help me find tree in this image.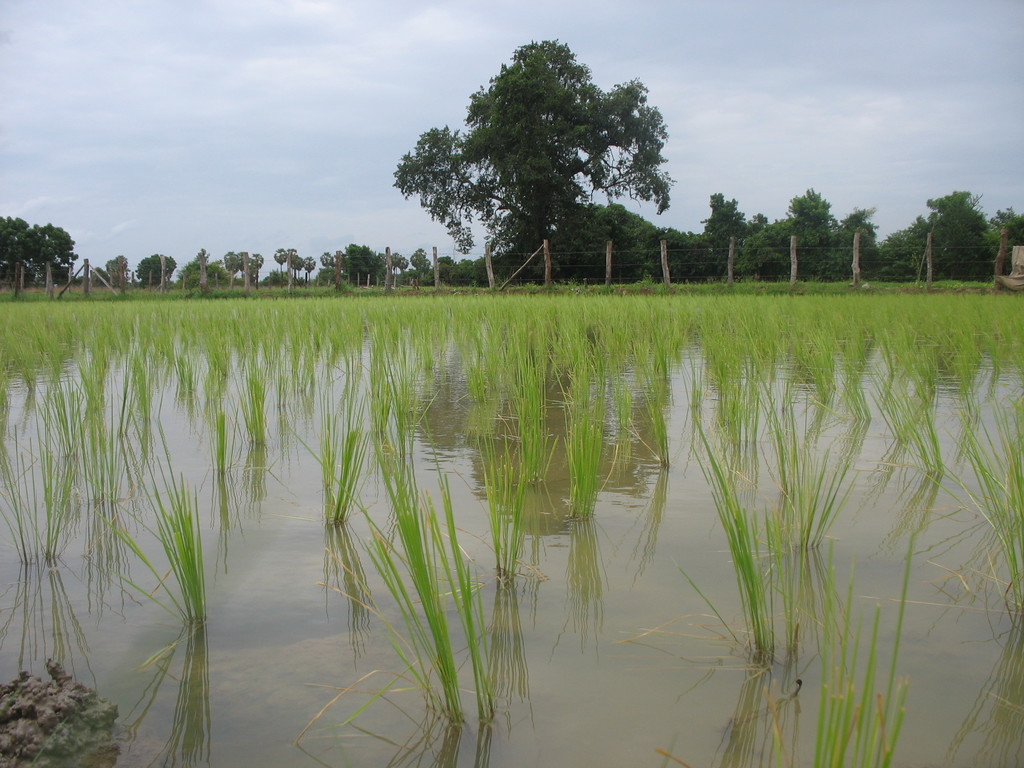
Found it: bbox=(748, 212, 779, 238).
